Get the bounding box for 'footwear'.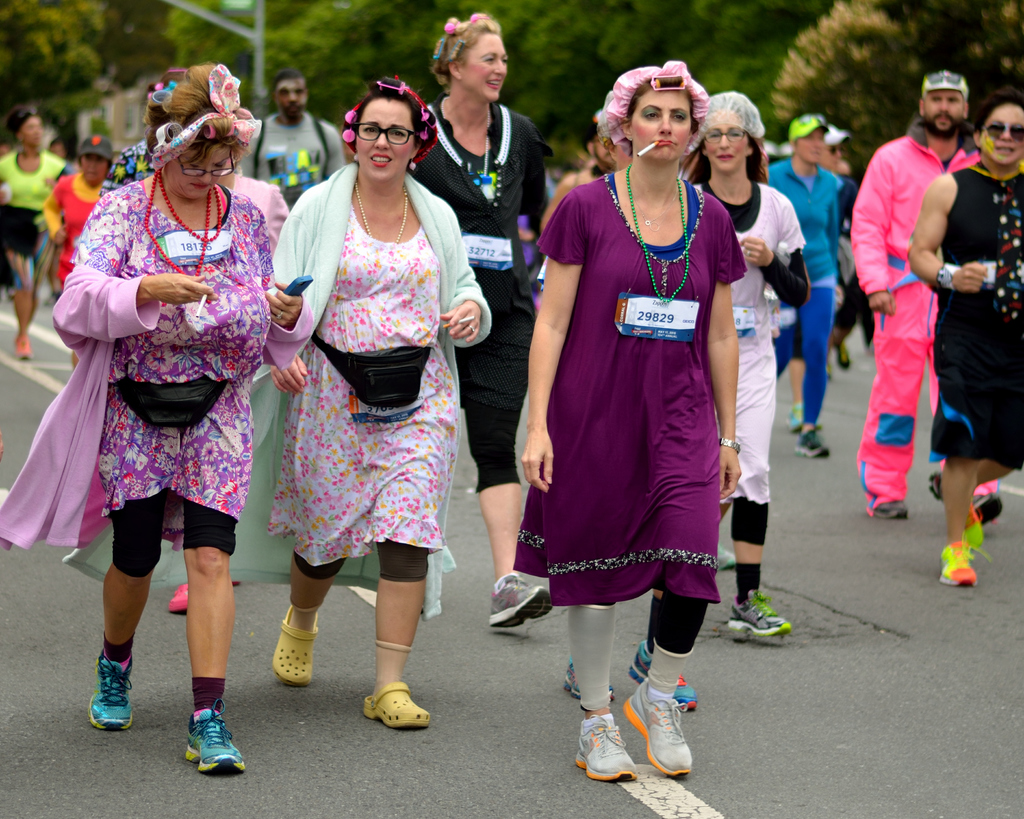
pyautogui.locateOnScreen(167, 584, 186, 615).
